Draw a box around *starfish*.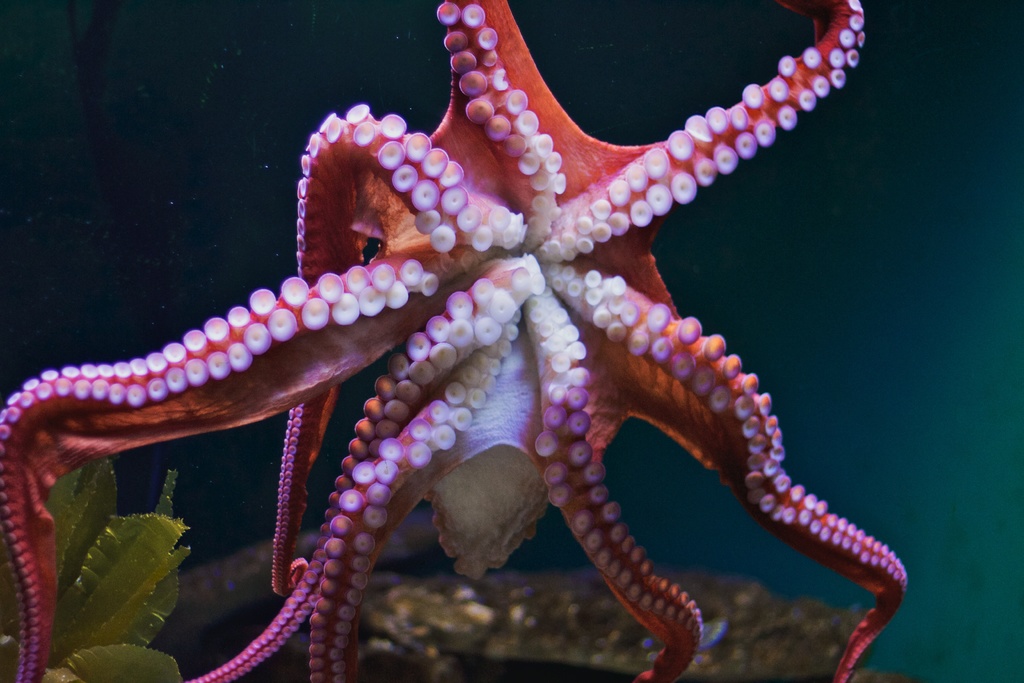
0:0:910:682.
